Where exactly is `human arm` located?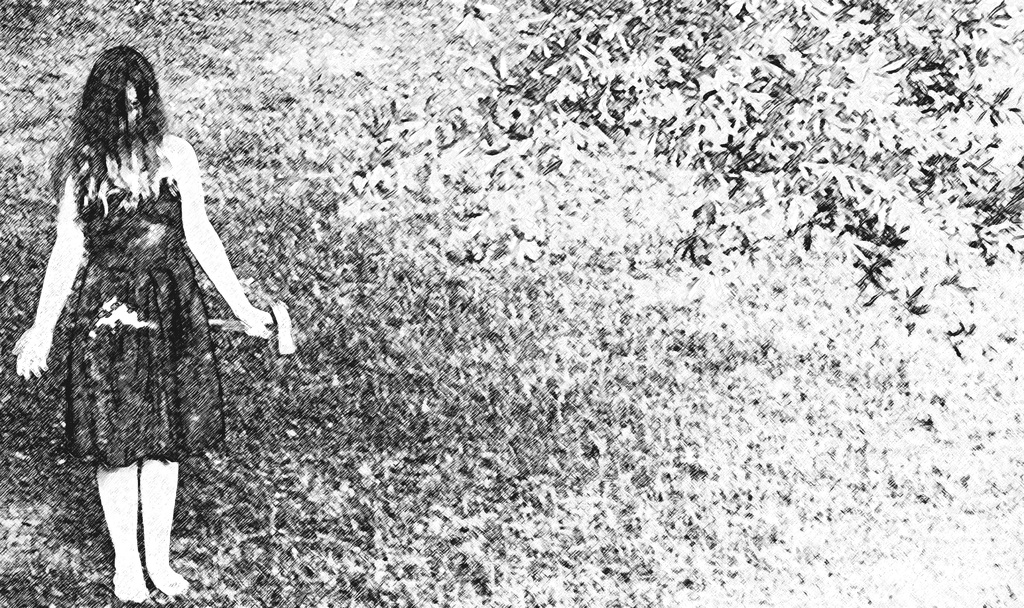
Its bounding box is {"left": 10, "top": 153, "right": 92, "bottom": 384}.
